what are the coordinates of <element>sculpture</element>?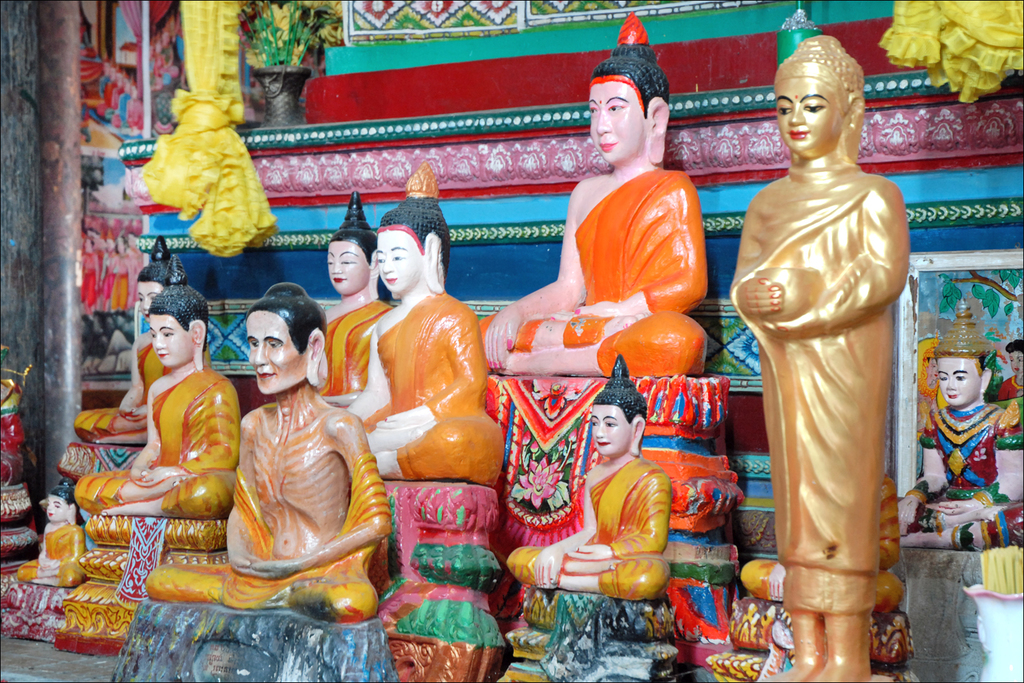
491/354/681/682.
